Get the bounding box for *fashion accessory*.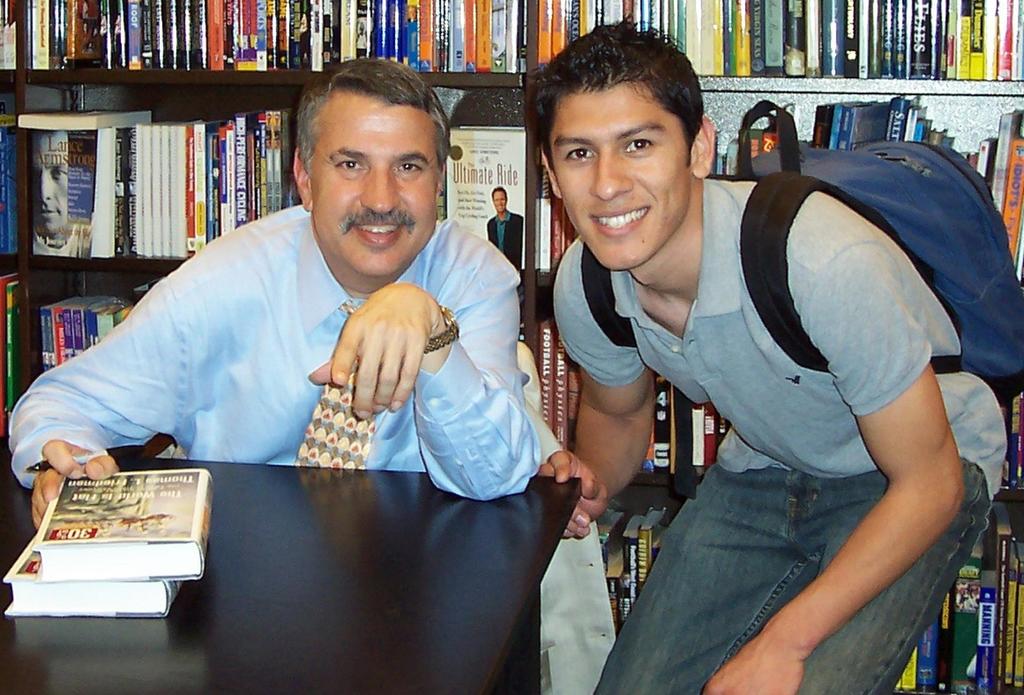
424, 302, 460, 352.
